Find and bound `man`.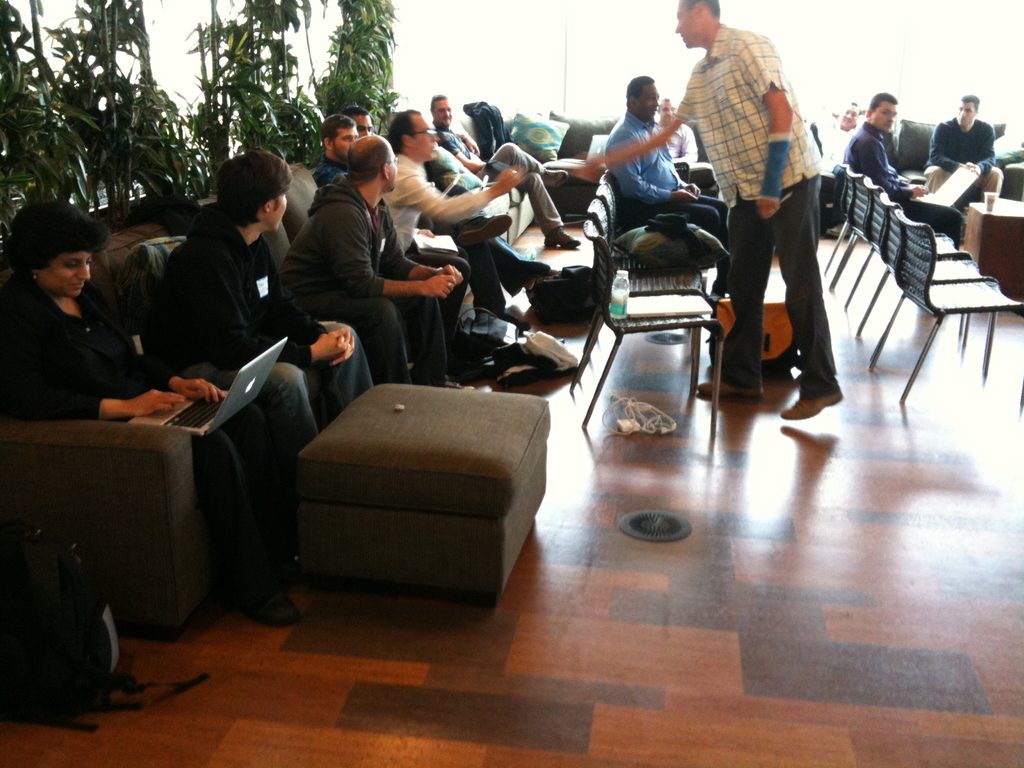
Bound: [144,150,382,451].
